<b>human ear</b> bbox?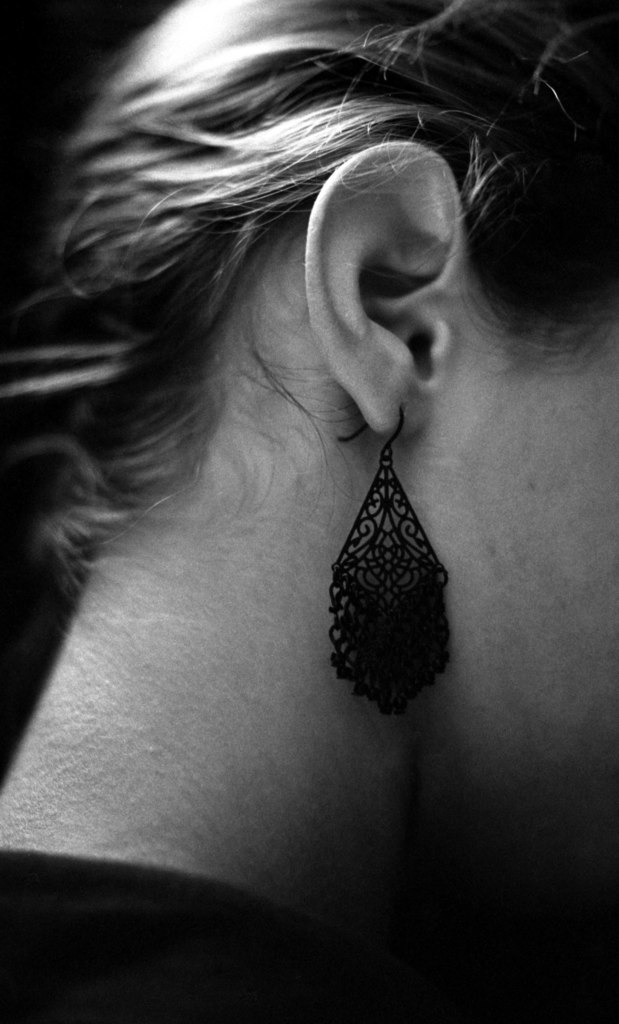
l=307, t=137, r=469, b=431
